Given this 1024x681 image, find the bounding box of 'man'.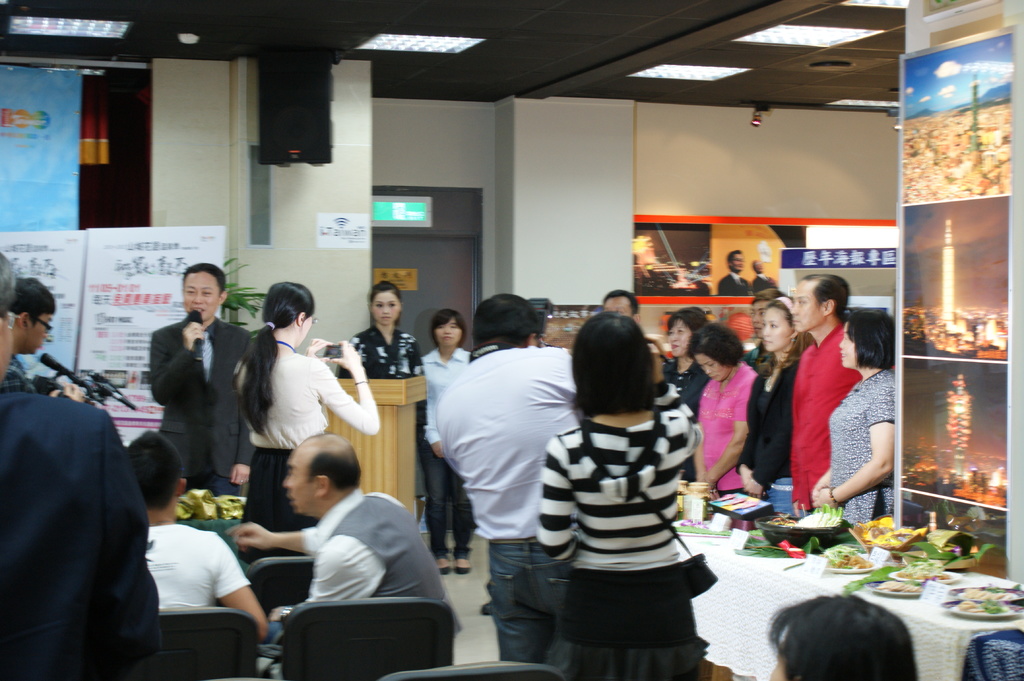
detection(228, 453, 455, 650).
